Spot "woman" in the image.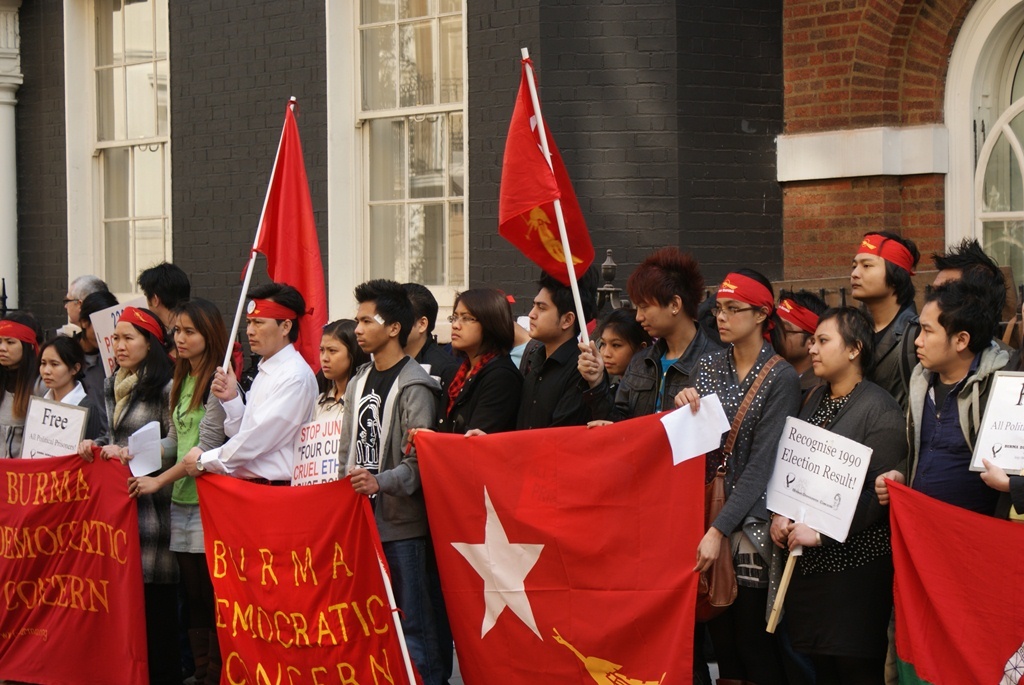
"woman" found at {"left": 120, "top": 299, "right": 247, "bottom": 684}.
